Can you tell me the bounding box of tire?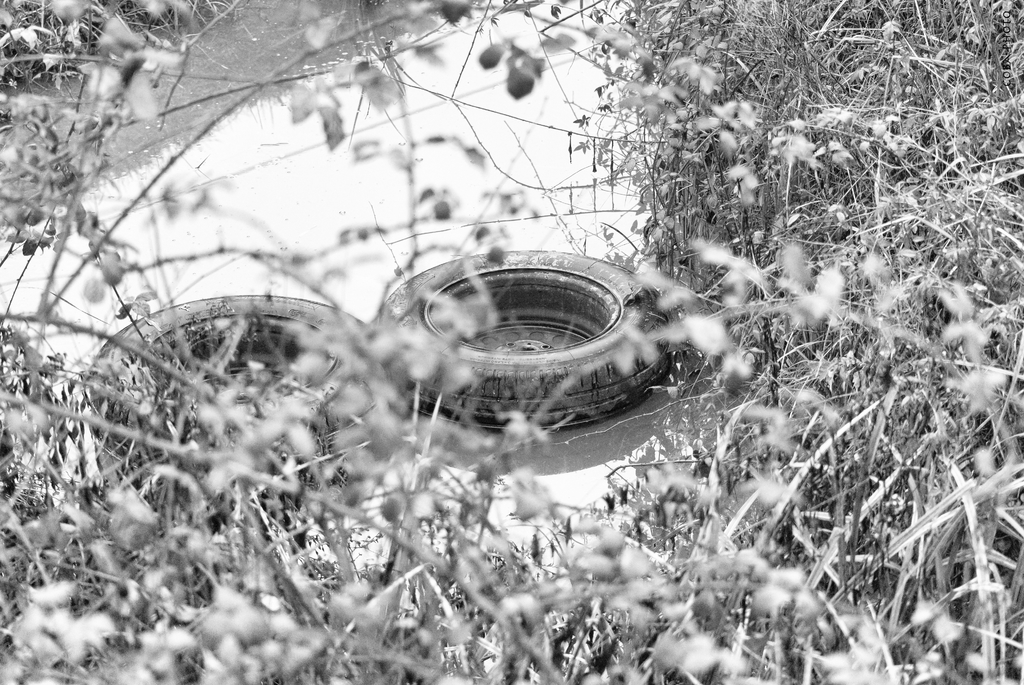
x1=92 y1=292 x2=413 y2=479.
